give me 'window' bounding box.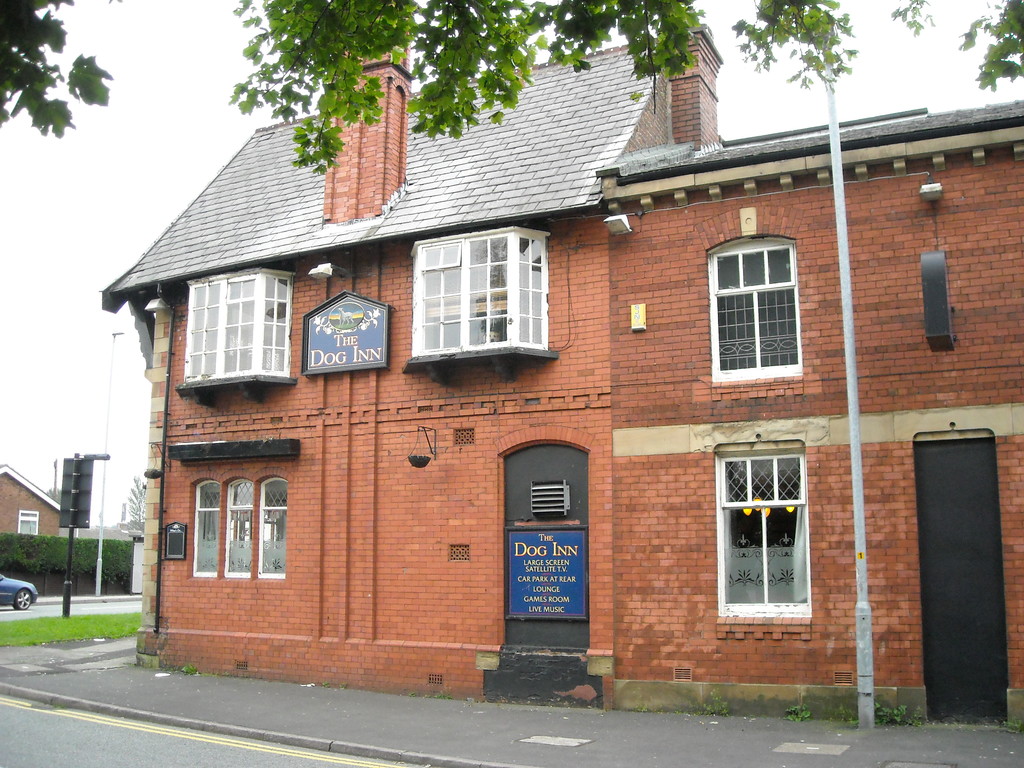
(x1=191, y1=481, x2=219, y2=580).
